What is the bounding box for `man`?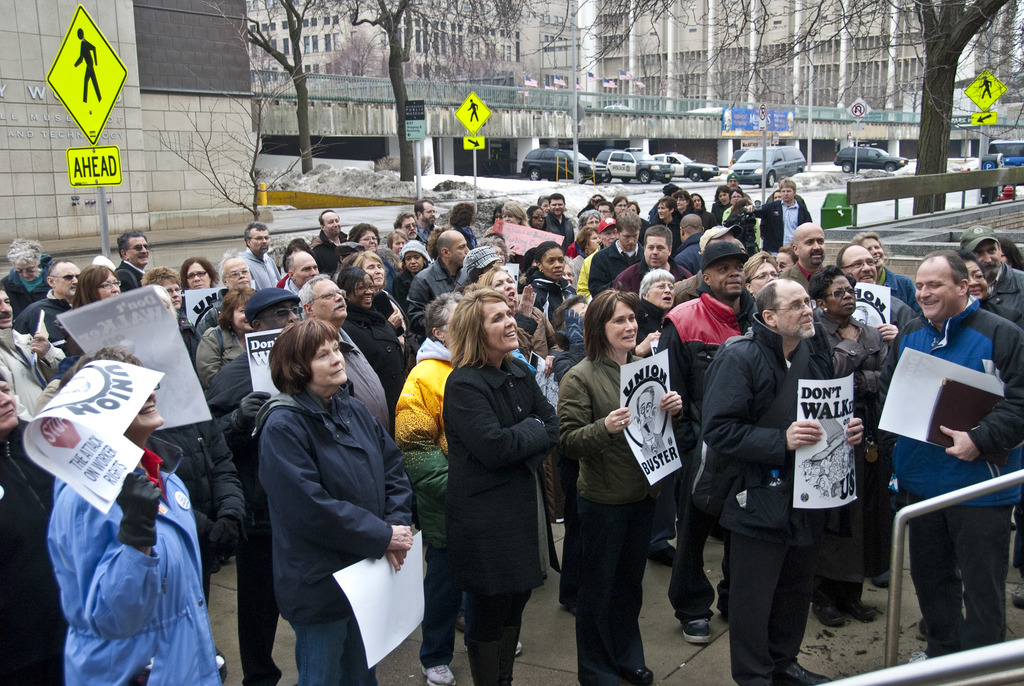
x1=705 y1=279 x2=865 y2=685.
